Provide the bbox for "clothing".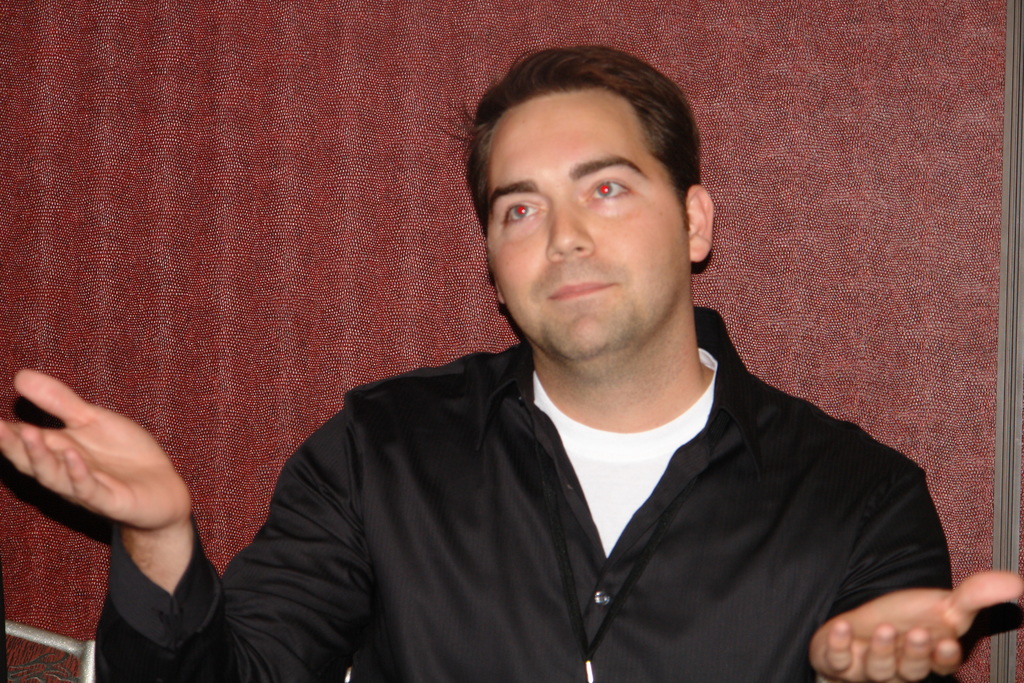
box(202, 315, 968, 670).
